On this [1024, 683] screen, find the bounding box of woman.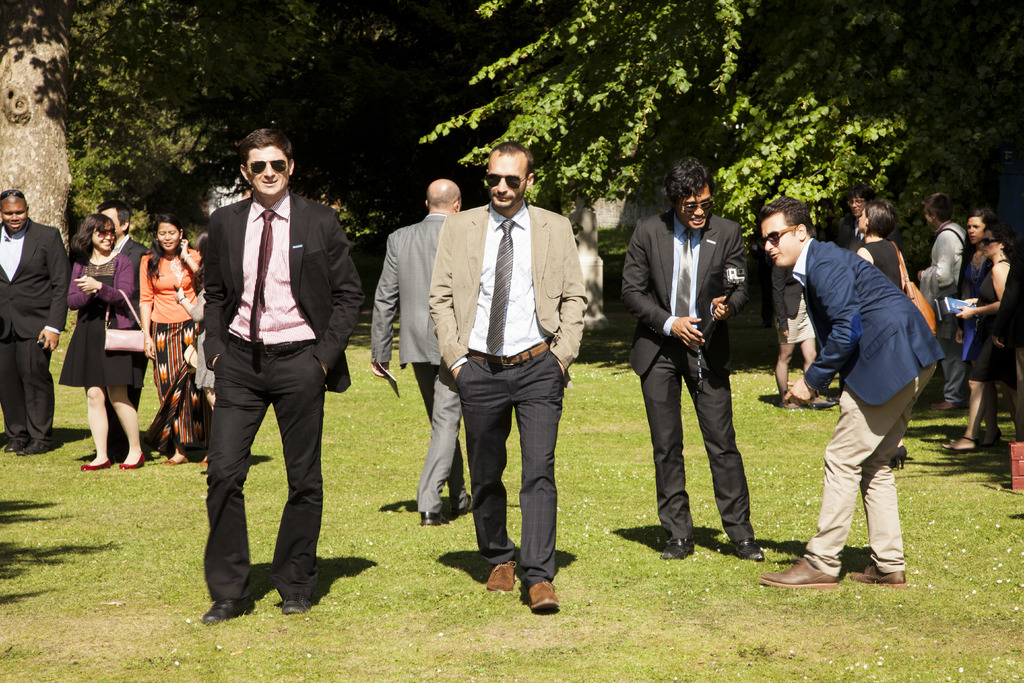
Bounding box: {"left": 48, "top": 234, "right": 142, "bottom": 472}.
